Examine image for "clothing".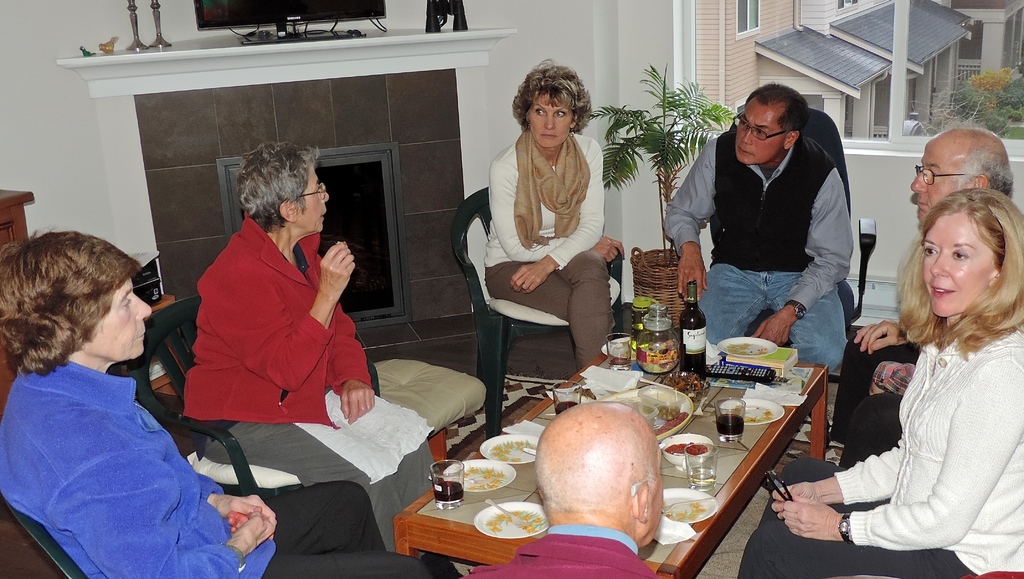
Examination result: bbox(0, 360, 459, 578).
